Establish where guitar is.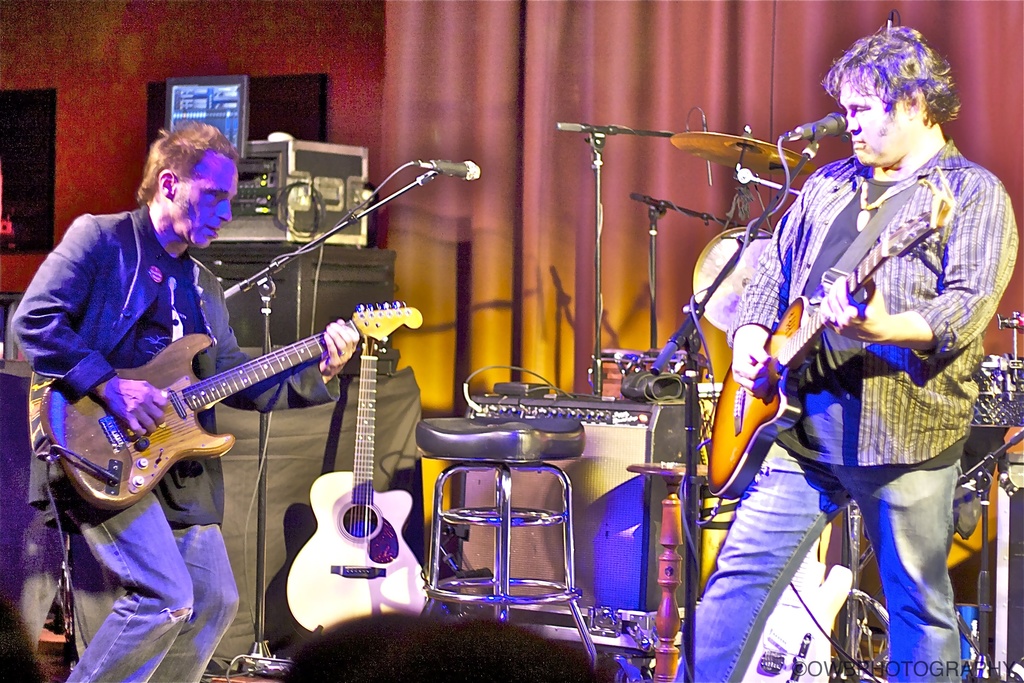
Established at (left=710, top=188, right=953, bottom=524).
